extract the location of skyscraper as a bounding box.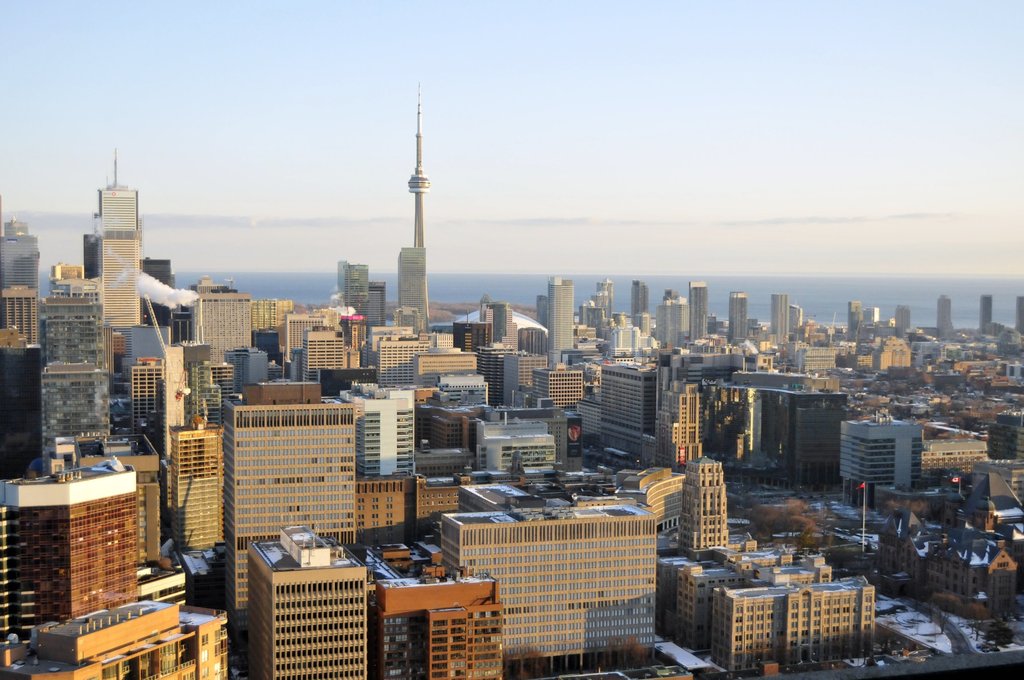
(left=164, top=279, right=260, bottom=380).
